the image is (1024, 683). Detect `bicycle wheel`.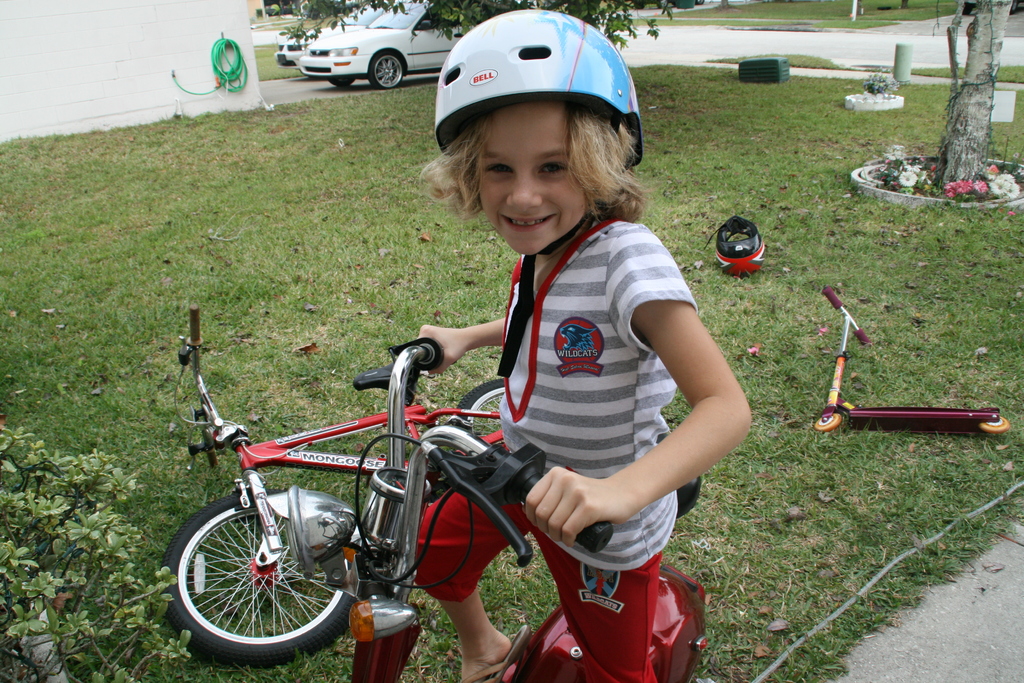
Detection: (left=454, top=377, right=508, bottom=451).
